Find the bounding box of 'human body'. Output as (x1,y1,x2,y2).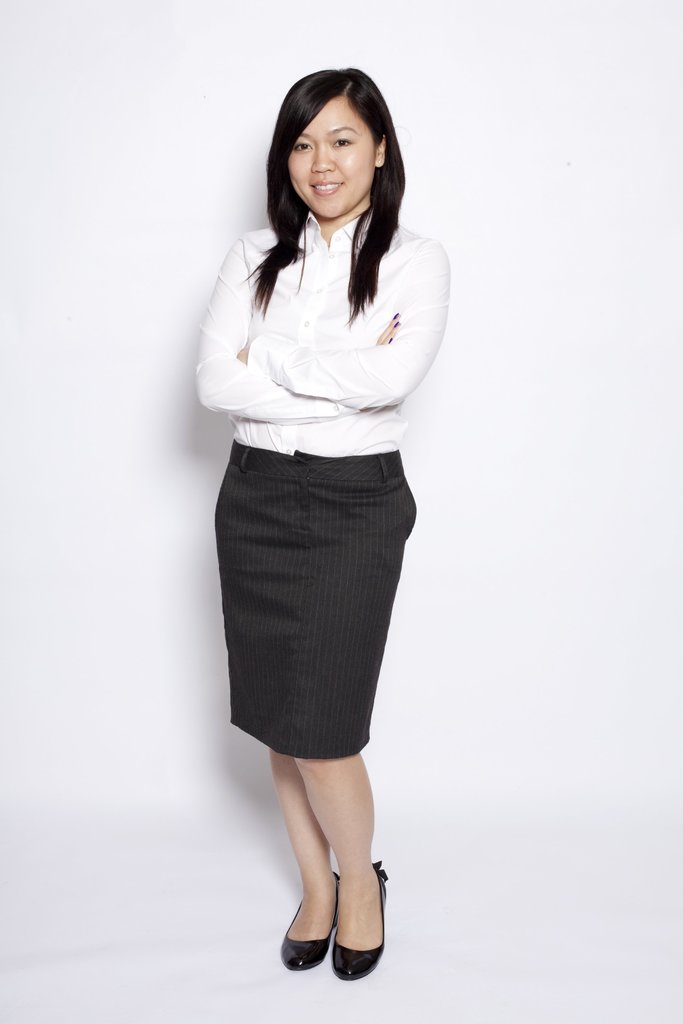
(191,19,466,975).
